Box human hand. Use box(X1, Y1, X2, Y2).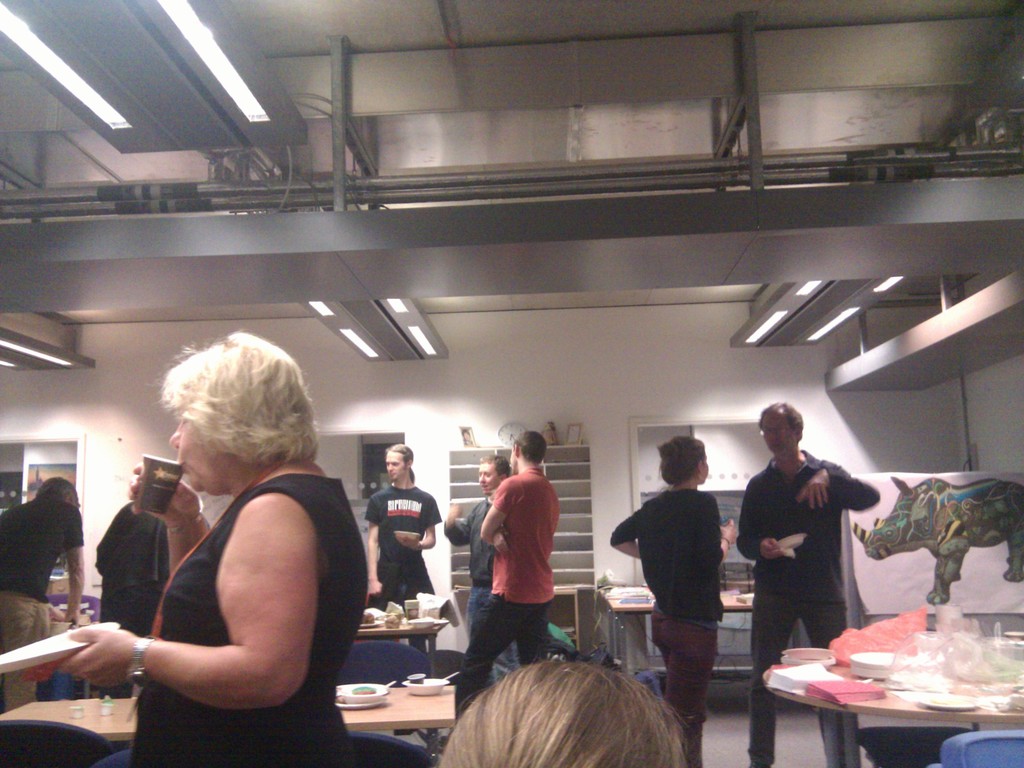
box(490, 528, 514, 559).
